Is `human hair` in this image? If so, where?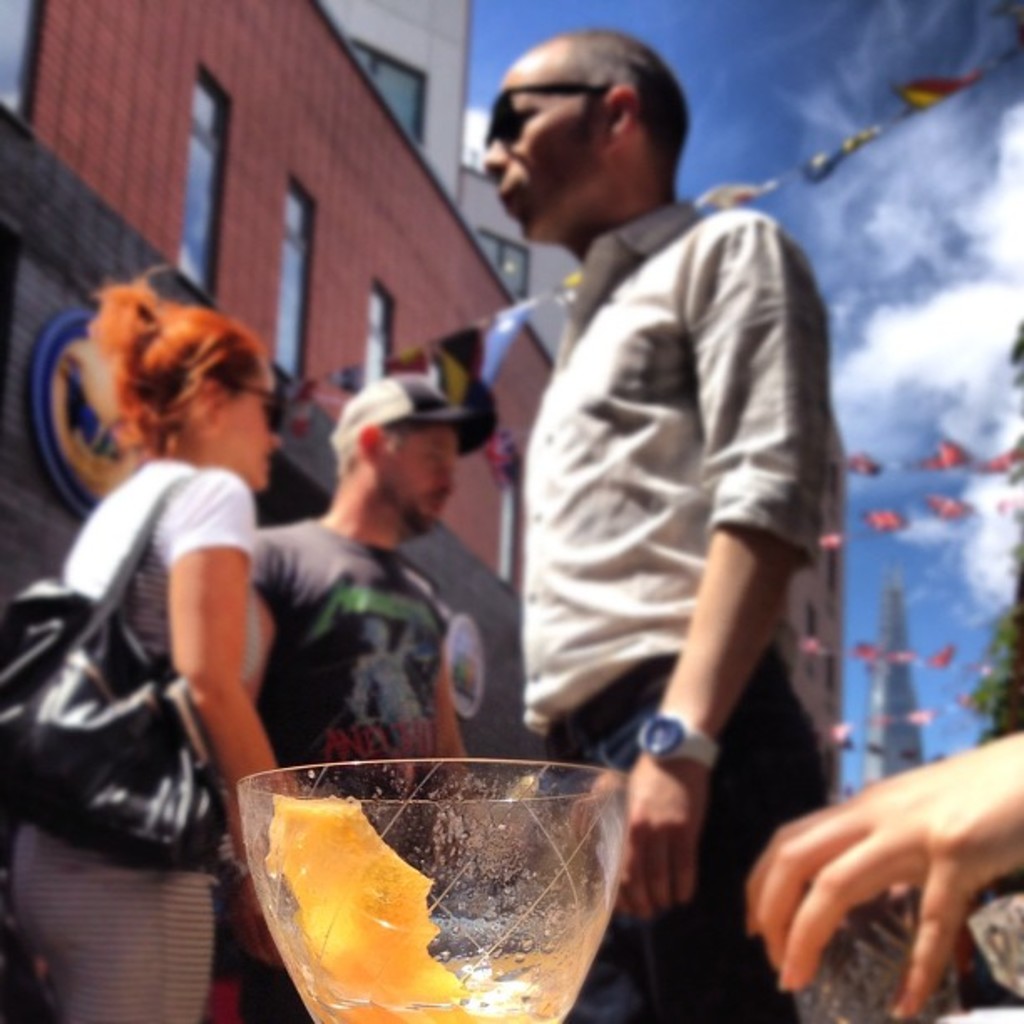
Yes, at (left=54, top=266, right=254, bottom=494).
